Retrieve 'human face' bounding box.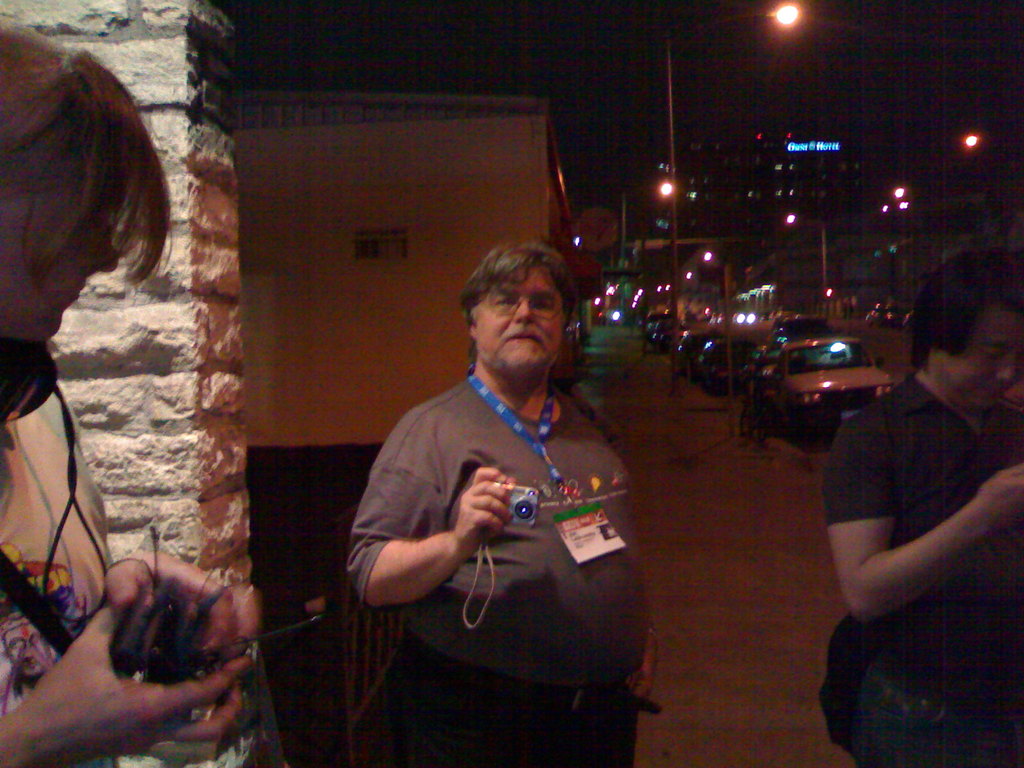
Bounding box: pyautogui.locateOnScreen(471, 265, 563, 379).
